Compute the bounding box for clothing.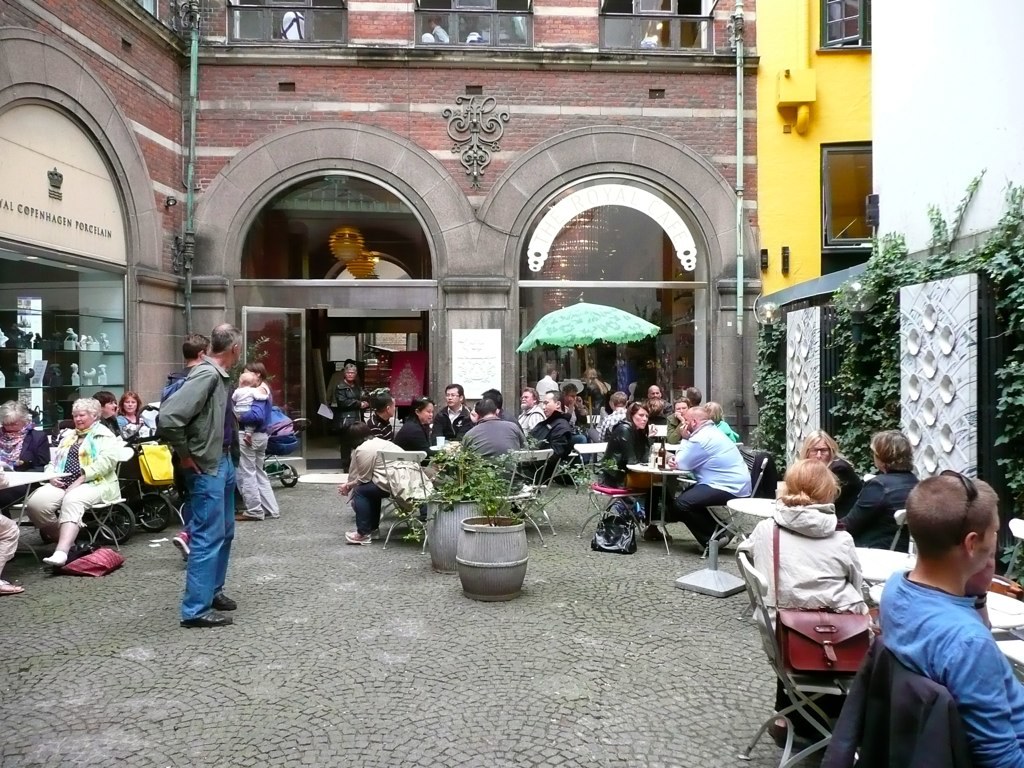
x1=824 y1=450 x2=876 y2=524.
